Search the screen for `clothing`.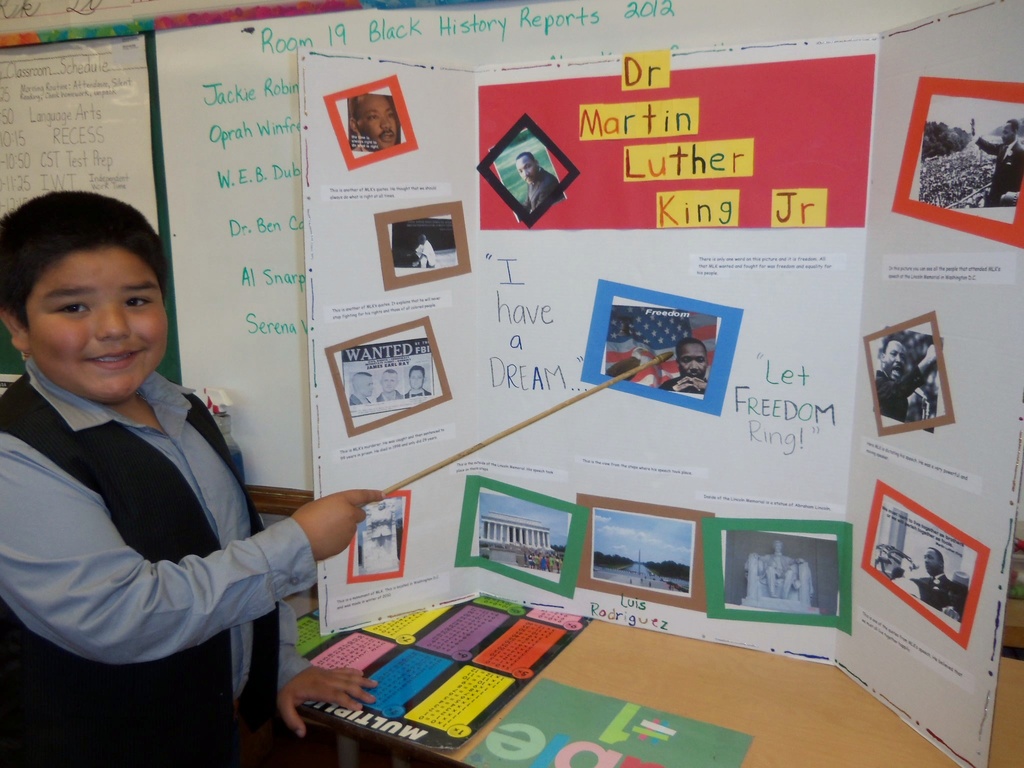
Found at region(527, 168, 556, 219).
